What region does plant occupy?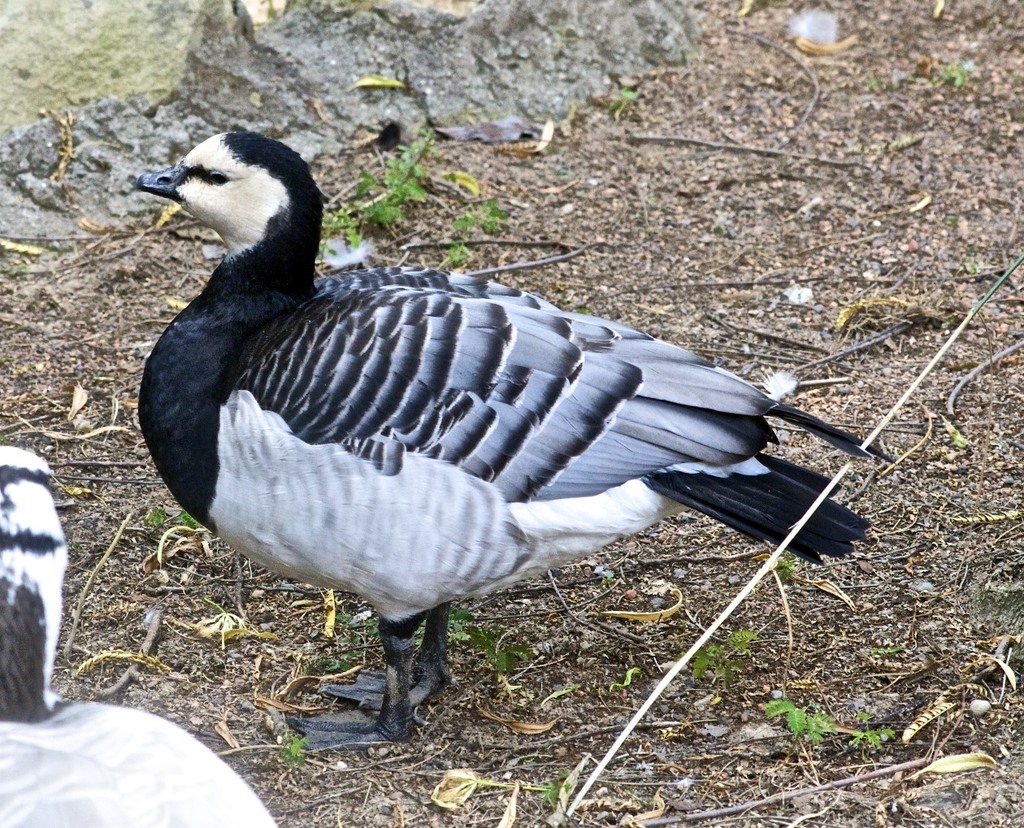
[847, 710, 887, 745].
